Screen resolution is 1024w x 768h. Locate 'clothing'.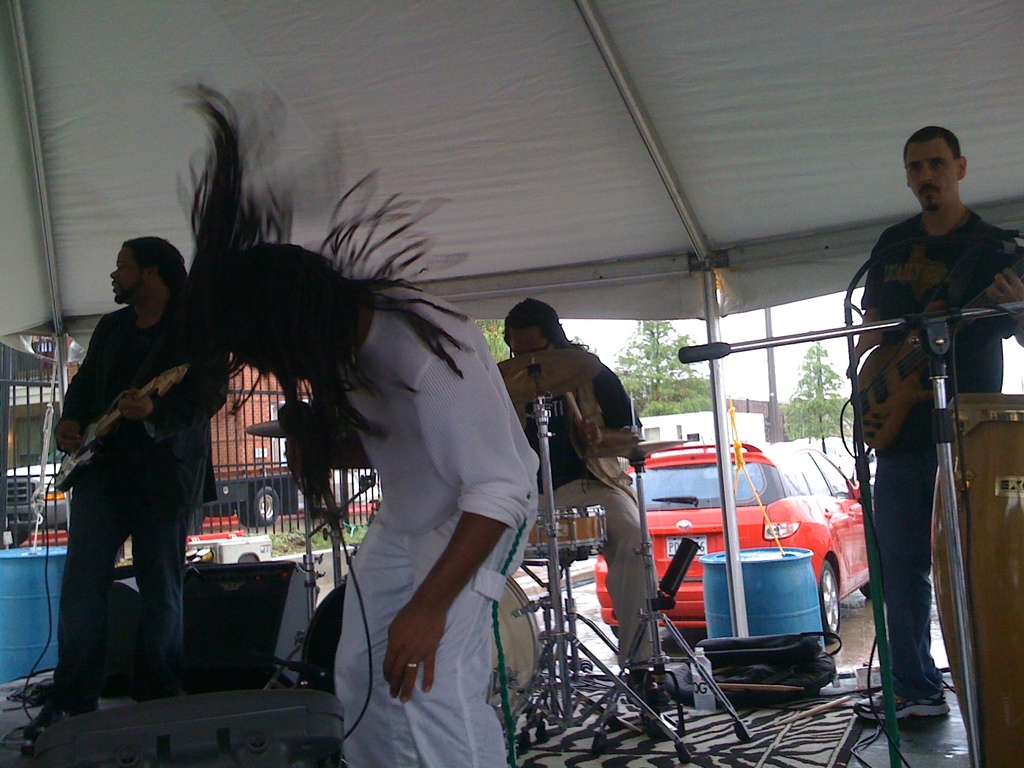
[x1=334, y1=282, x2=536, y2=767].
